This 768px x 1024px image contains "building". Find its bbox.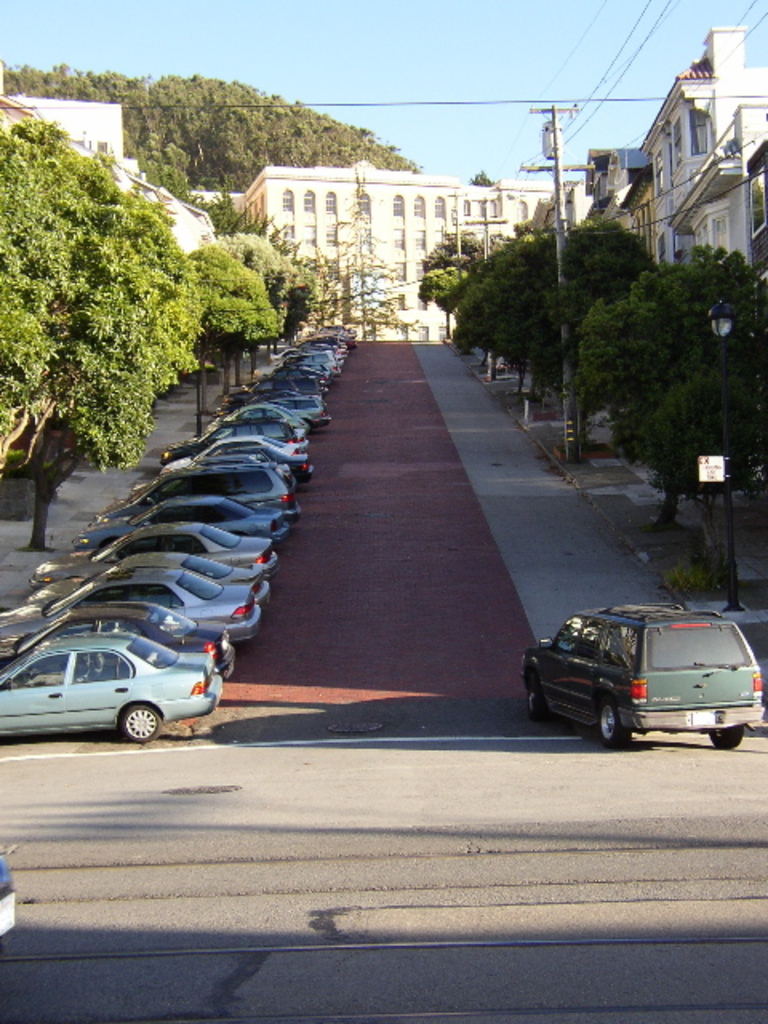
(x1=6, y1=91, x2=144, y2=171).
